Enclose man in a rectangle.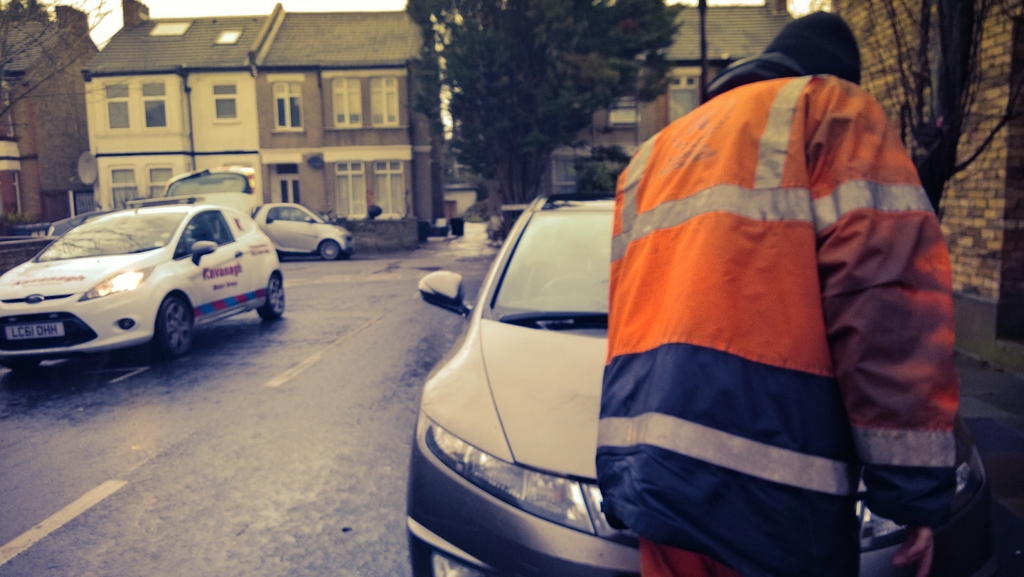
pyautogui.locateOnScreen(591, 8, 980, 576).
